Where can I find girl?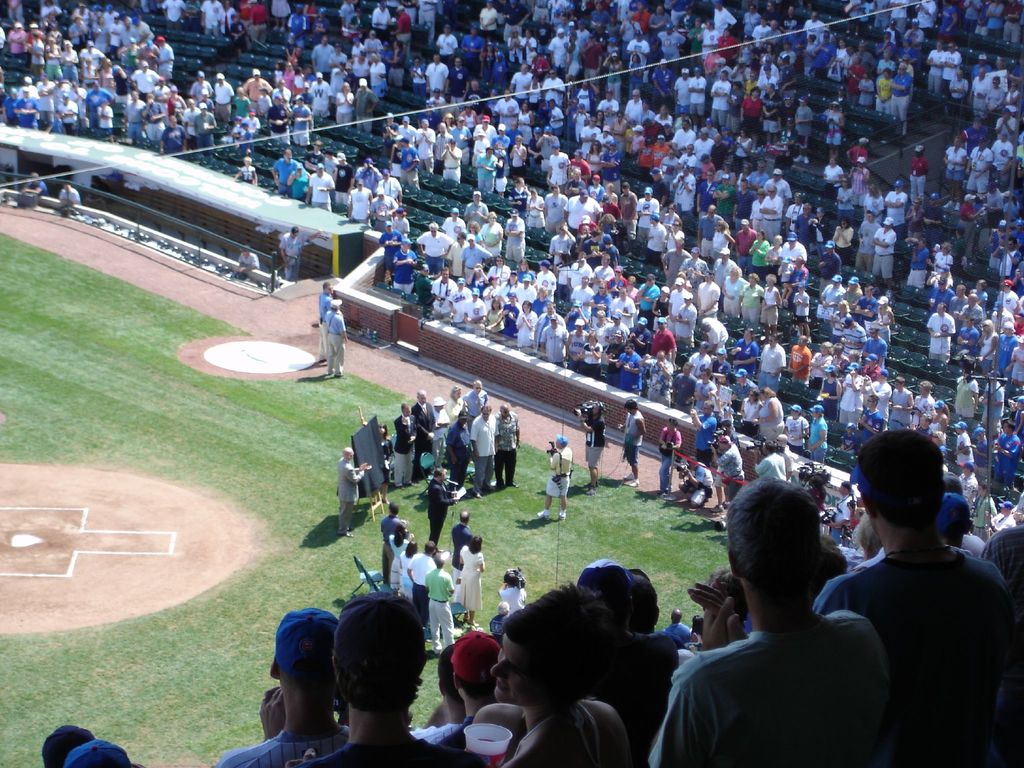
You can find it at {"left": 458, "top": 533, "right": 486, "bottom": 629}.
